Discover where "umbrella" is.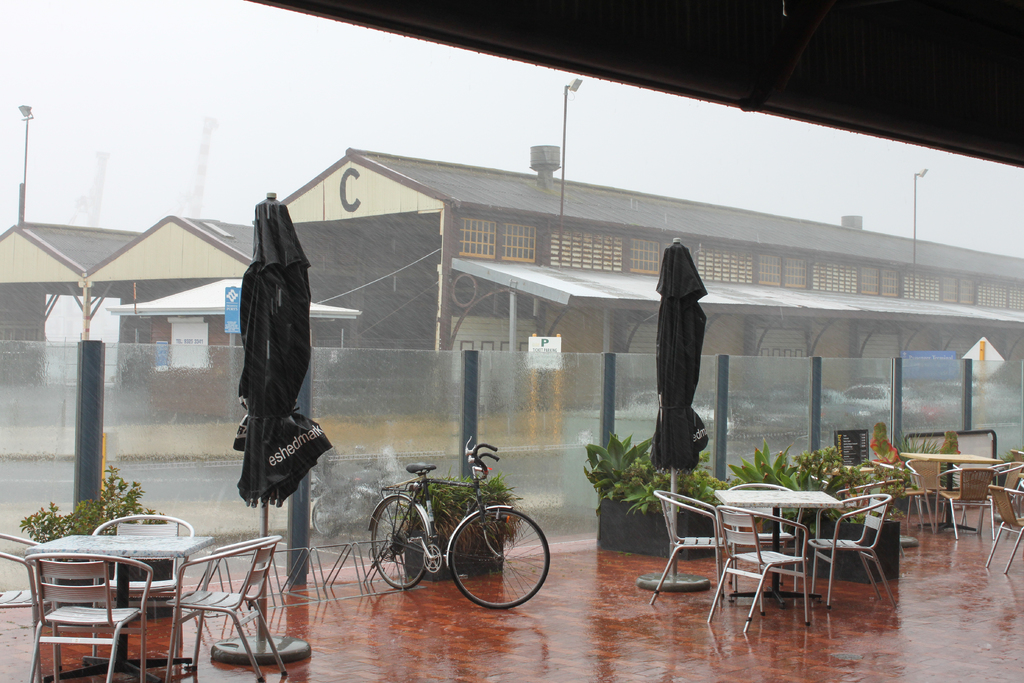
Discovered at 231, 193, 336, 642.
